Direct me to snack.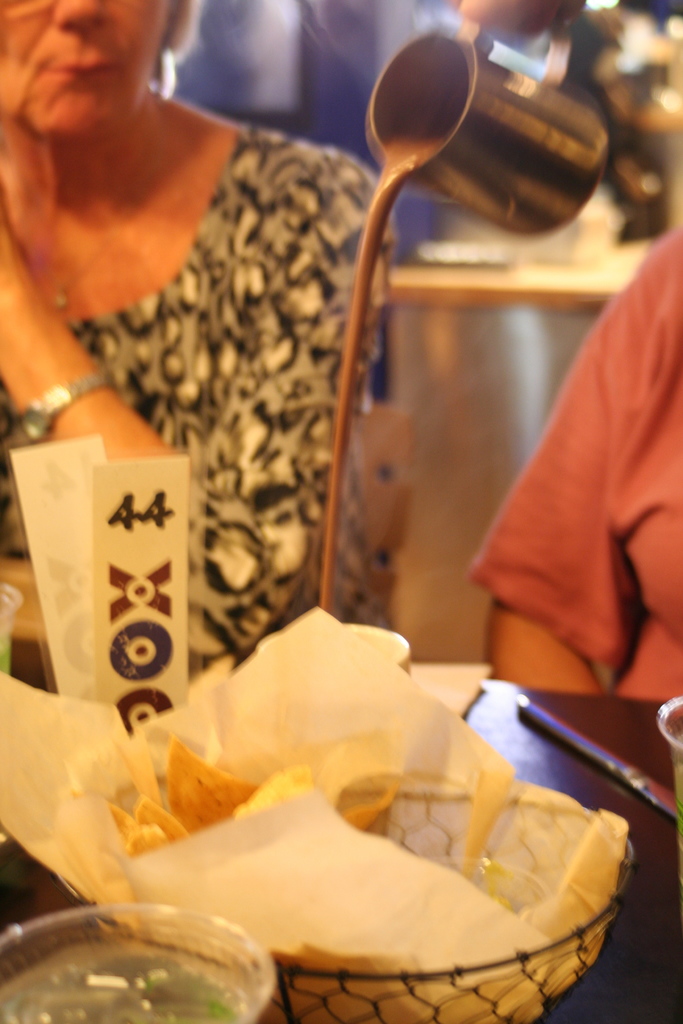
Direction: pyautogui.locateOnScreen(71, 691, 616, 1006).
